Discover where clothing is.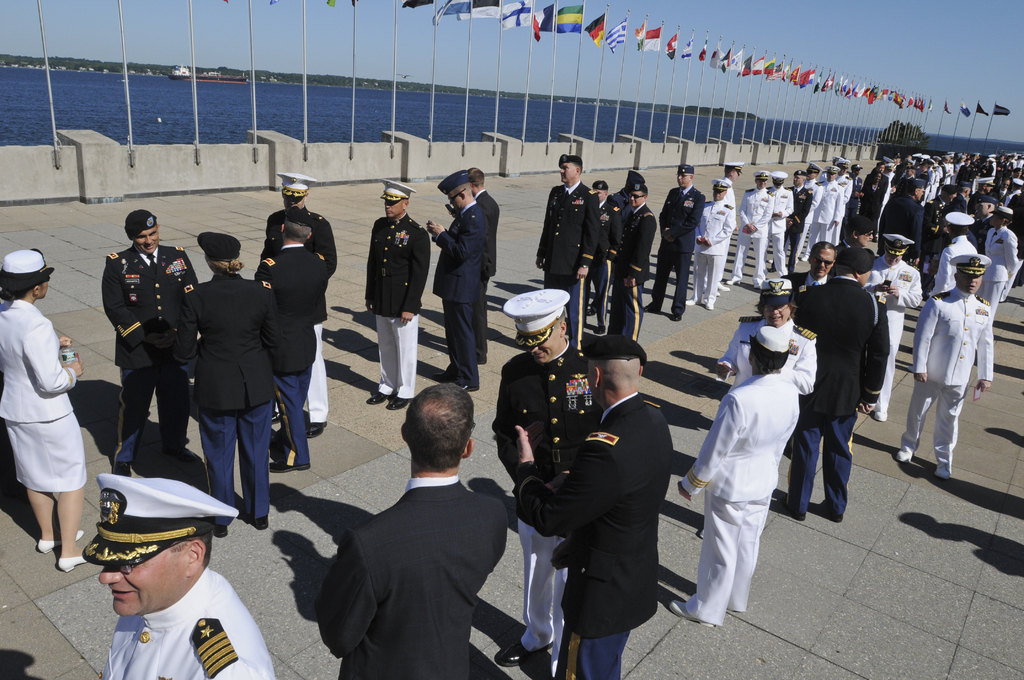
Discovered at (left=100, top=245, right=201, bottom=465).
